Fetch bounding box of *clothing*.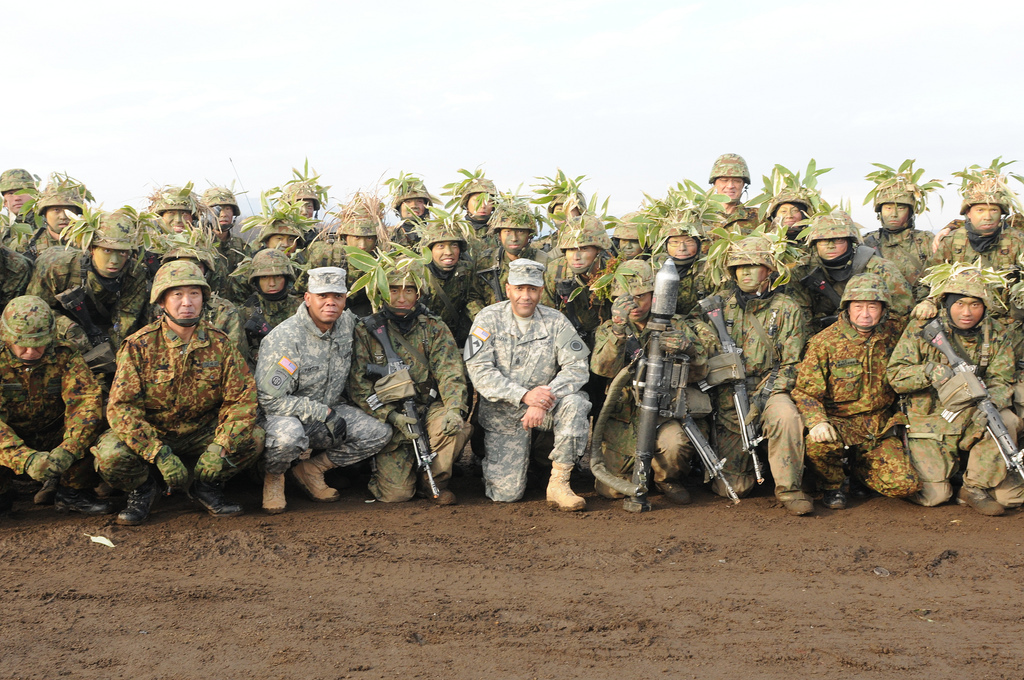
Bbox: rect(463, 308, 590, 438).
